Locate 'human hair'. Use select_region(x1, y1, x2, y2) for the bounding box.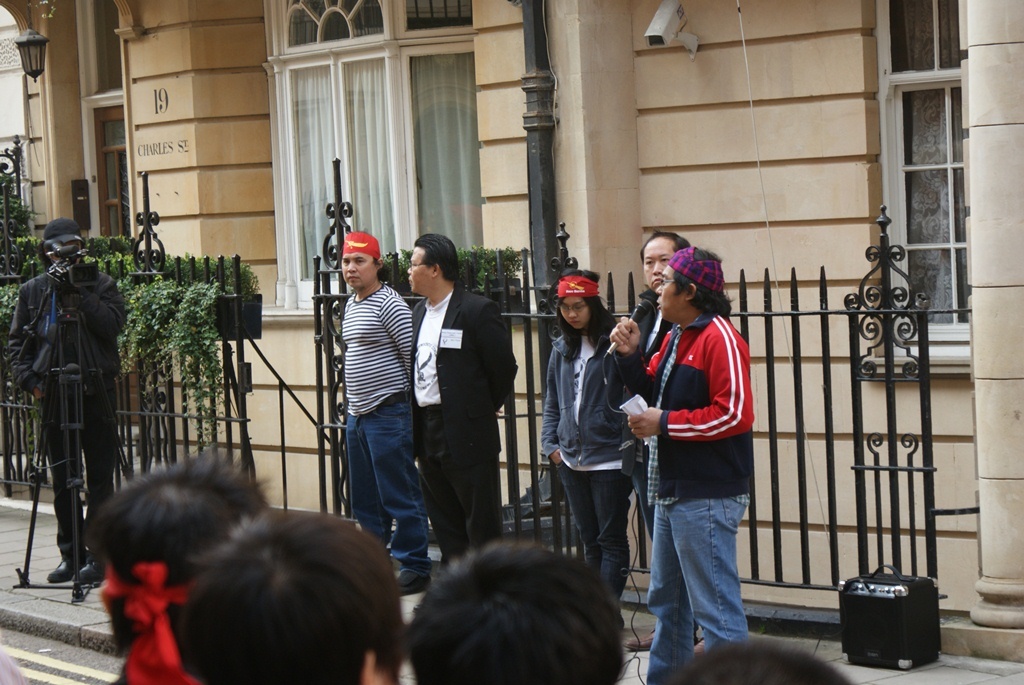
select_region(672, 248, 730, 316).
